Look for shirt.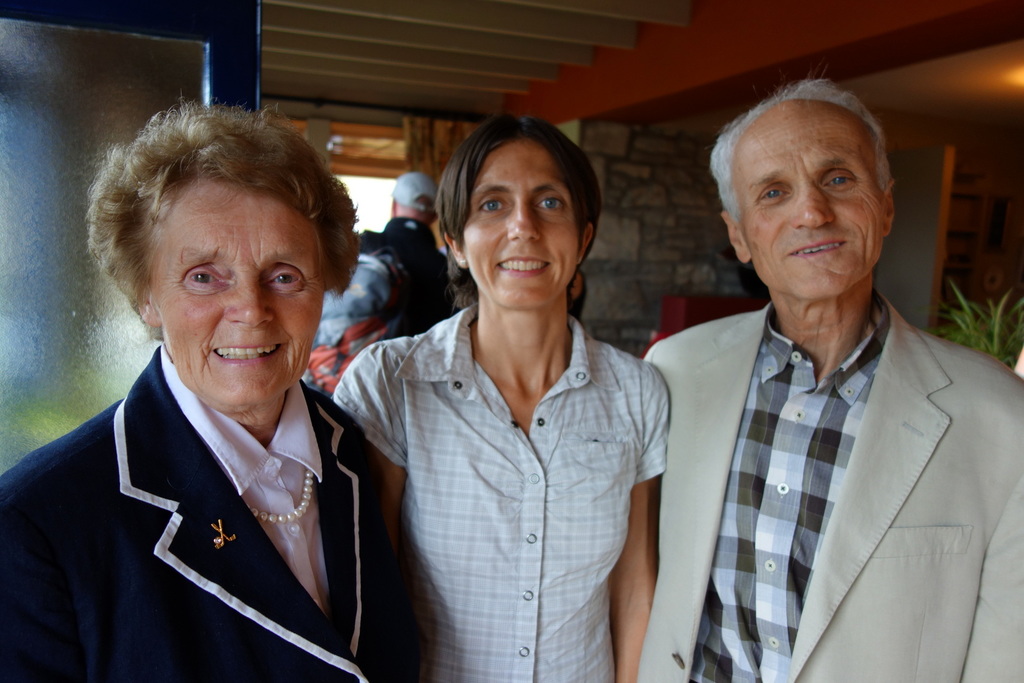
Found: l=329, t=301, r=669, b=681.
